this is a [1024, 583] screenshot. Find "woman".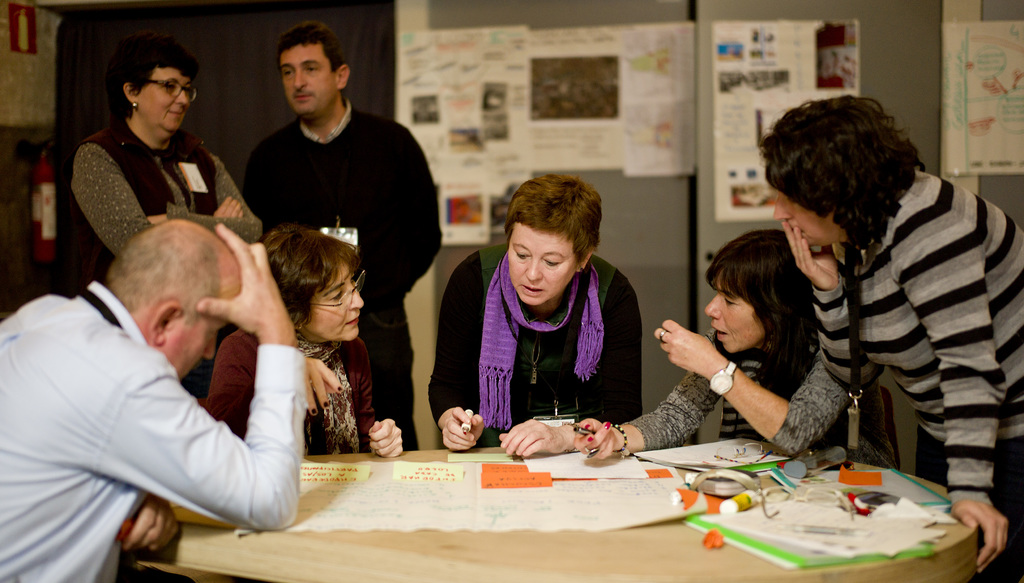
Bounding box: pyautogui.locateOnScreen(438, 172, 668, 460).
